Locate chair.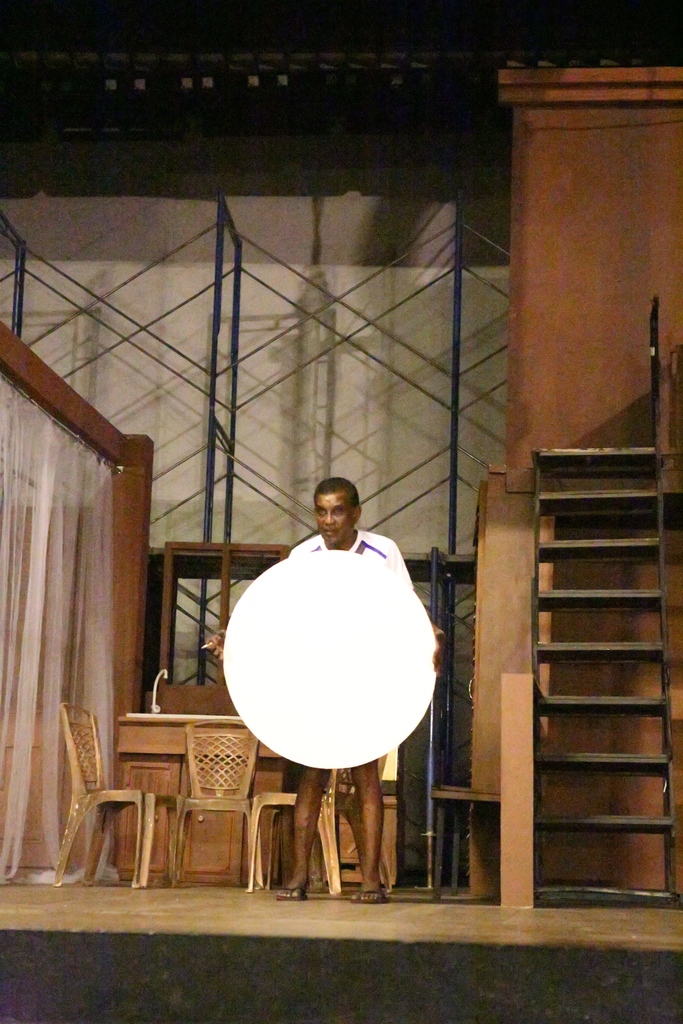
Bounding box: {"left": 159, "top": 716, "right": 260, "bottom": 893}.
